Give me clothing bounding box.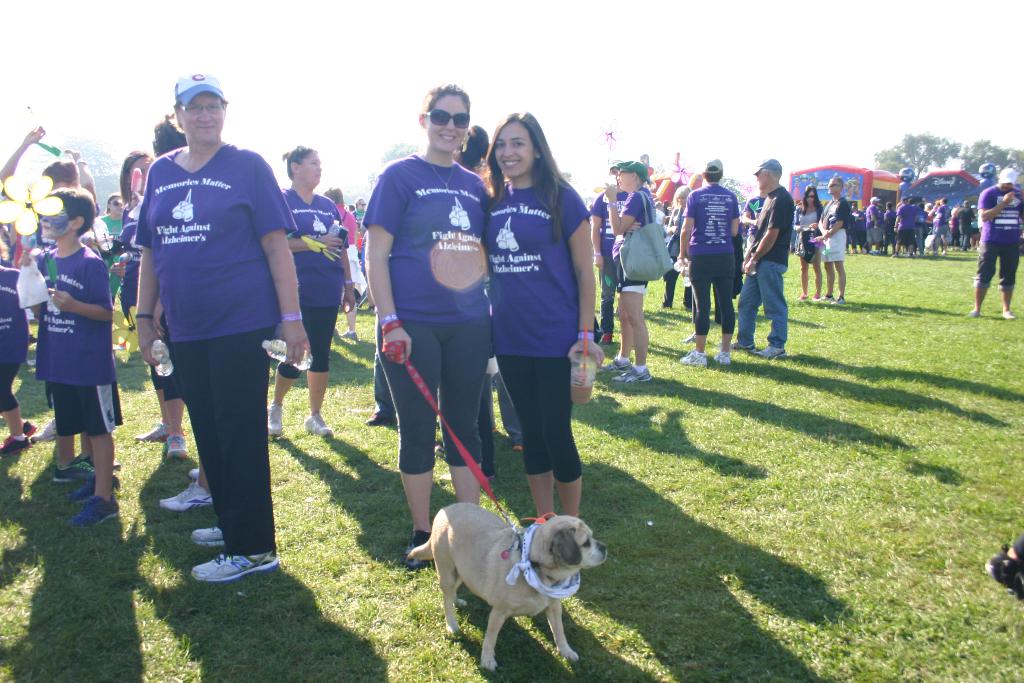
x1=115 y1=204 x2=185 y2=402.
